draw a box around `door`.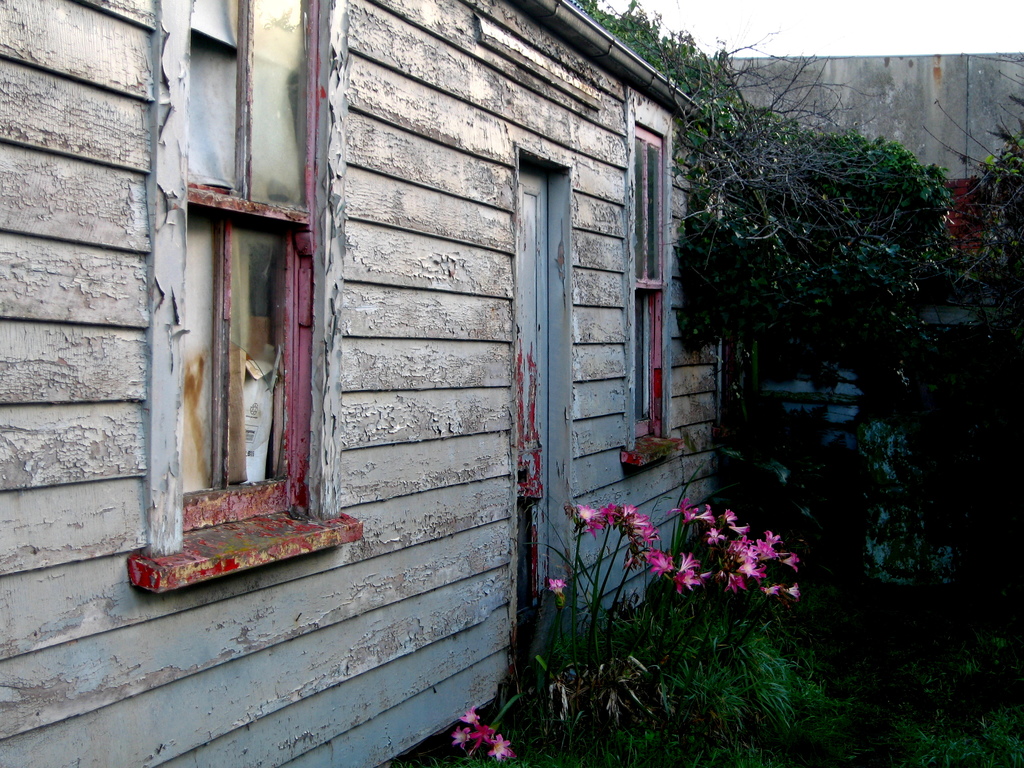
bbox(517, 167, 554, 644).
